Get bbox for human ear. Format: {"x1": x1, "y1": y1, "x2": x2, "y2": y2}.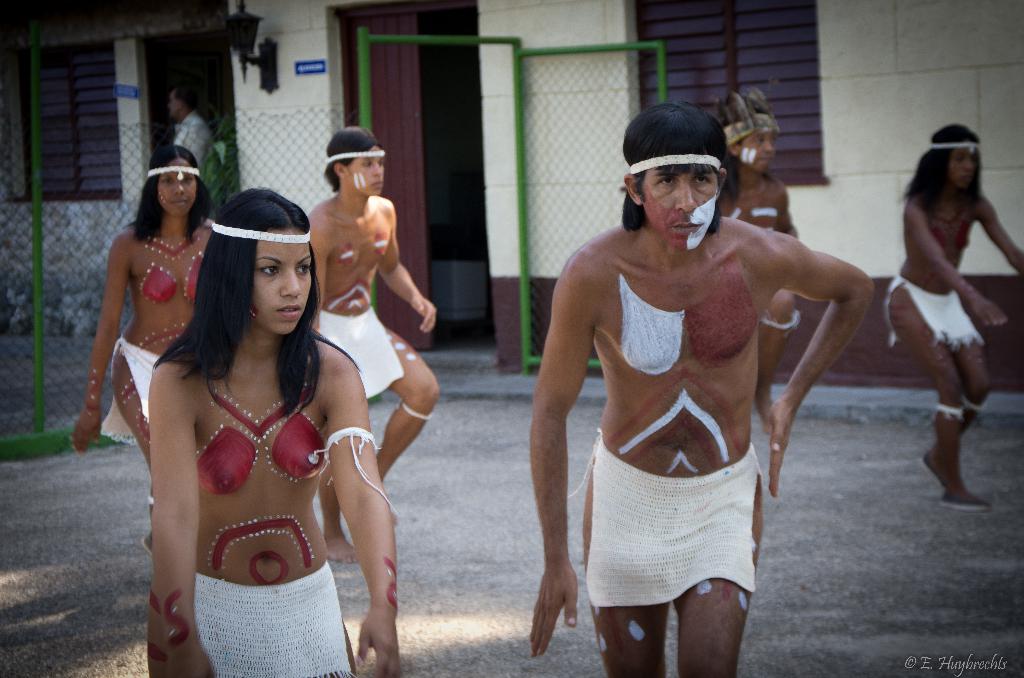
{"x1": 728, "y1": 142, "x2": 739, "y2": 158}.
